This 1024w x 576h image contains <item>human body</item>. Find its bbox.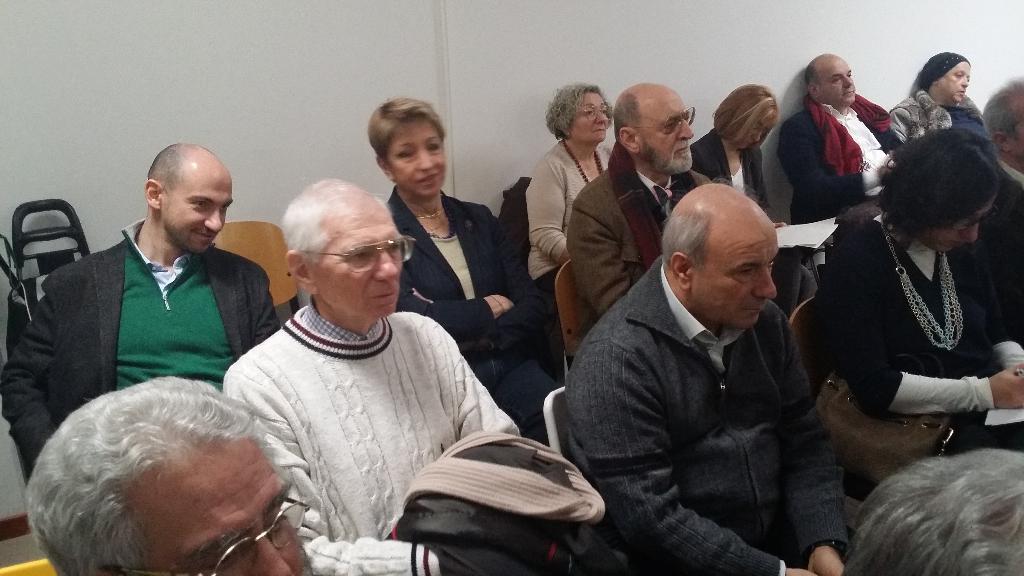
(776, 93, 901, 221).
